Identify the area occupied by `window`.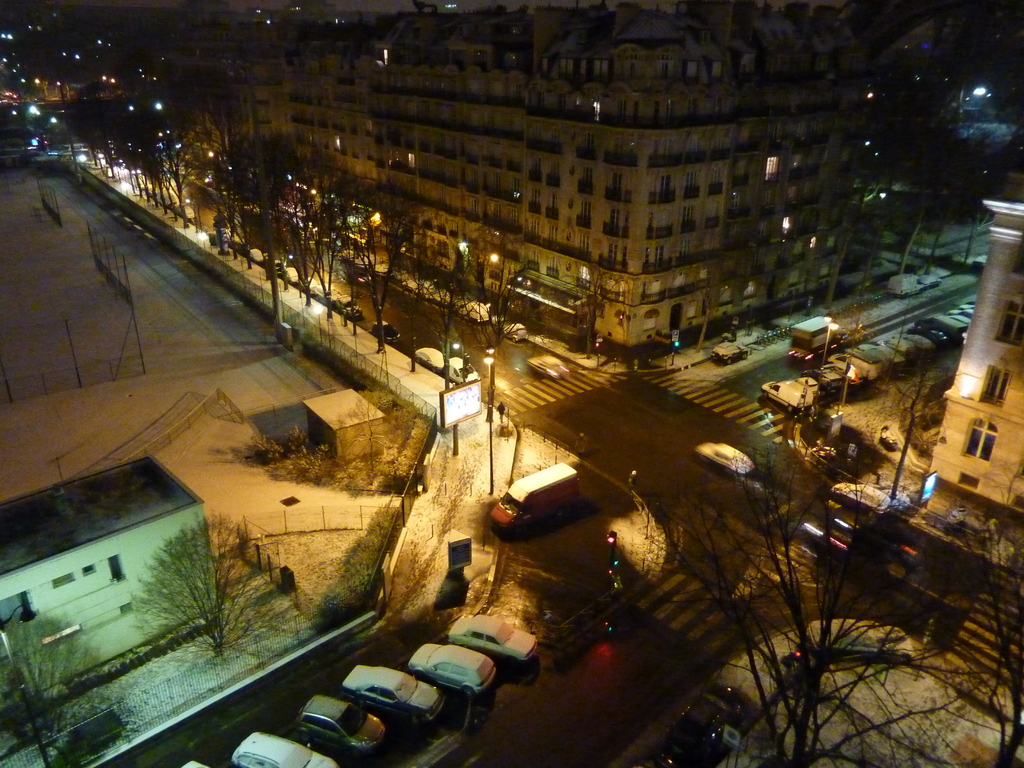
Area: <bbox>435, 663, 452, 673</bbox>.
